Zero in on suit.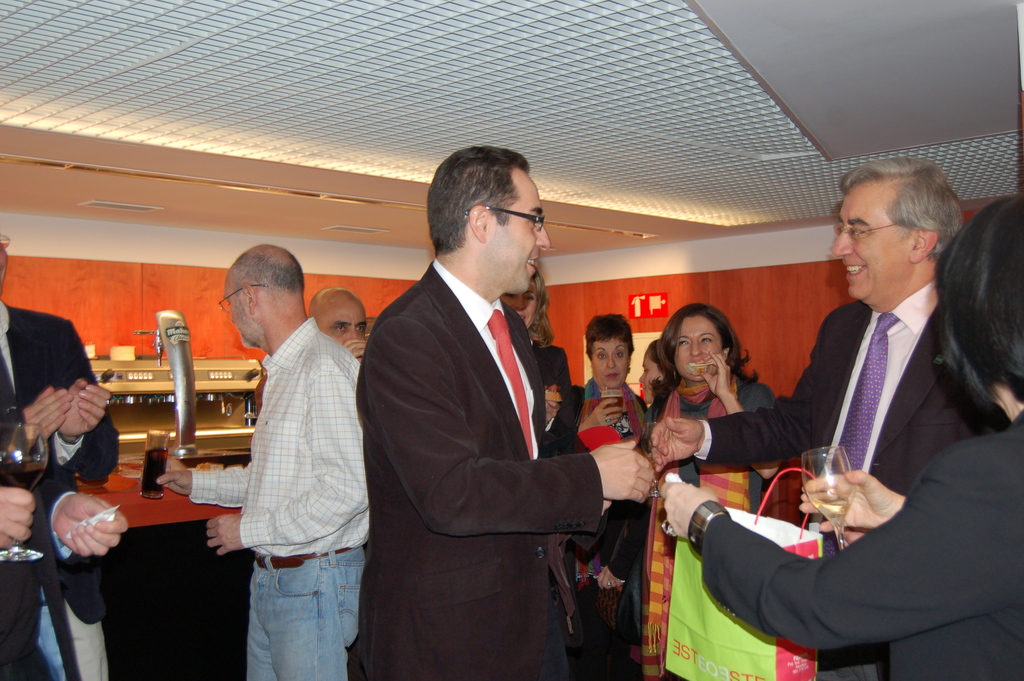
Zeroed in: (703,414,1023,680).
